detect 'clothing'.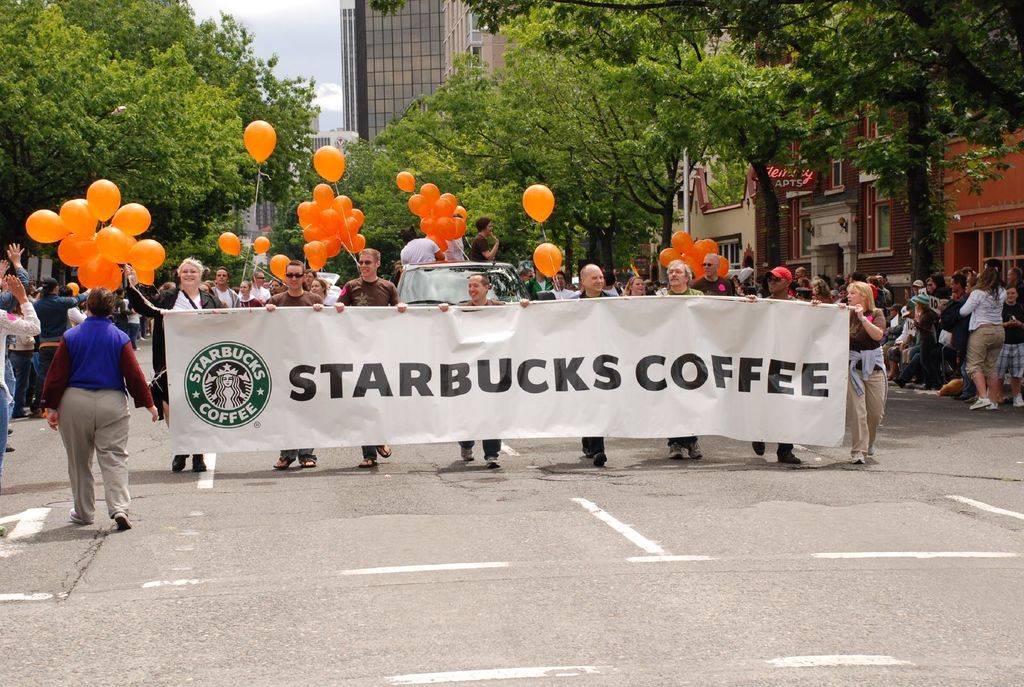
Detected at detection(237, 285, 271, 299).
